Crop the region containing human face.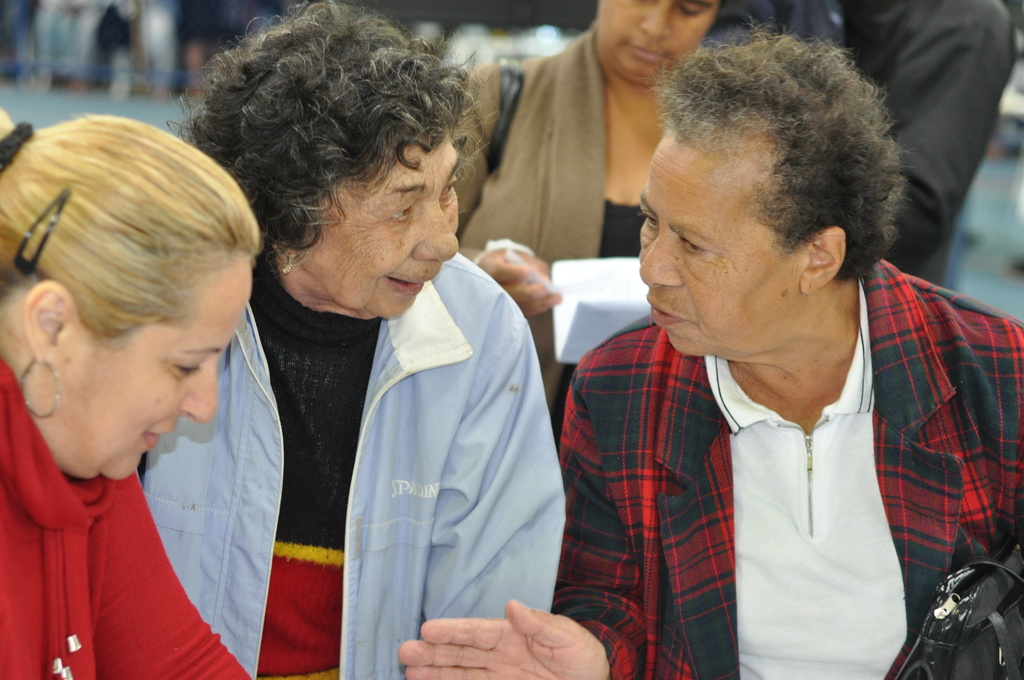
Crop region: 59, 264, 250, 480.
